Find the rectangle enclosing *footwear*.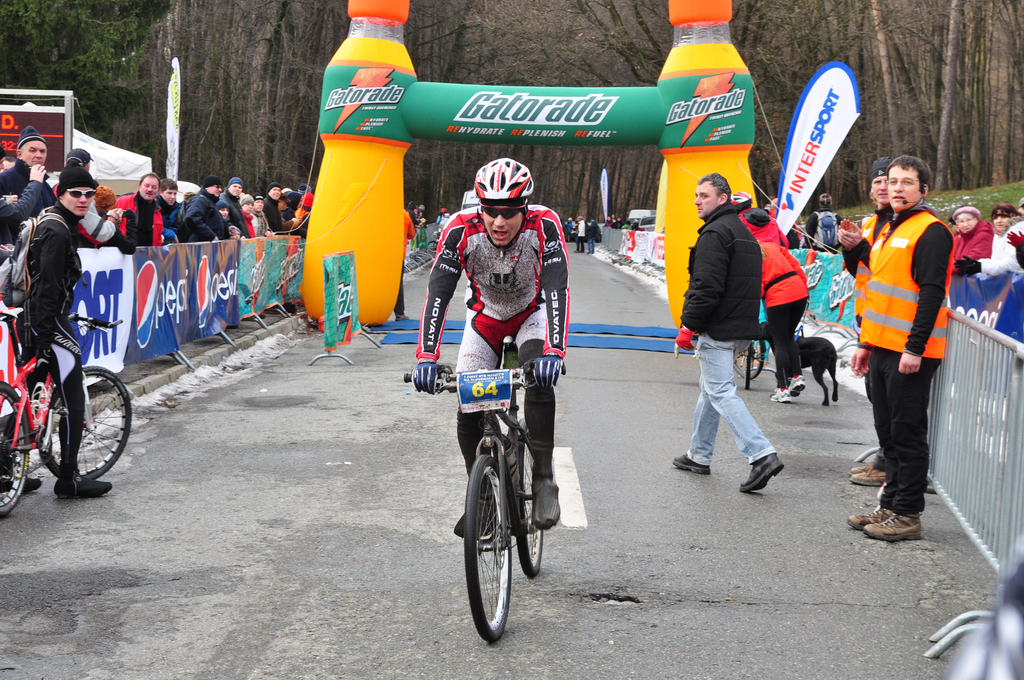
locate(786, 373, 808, 398).
